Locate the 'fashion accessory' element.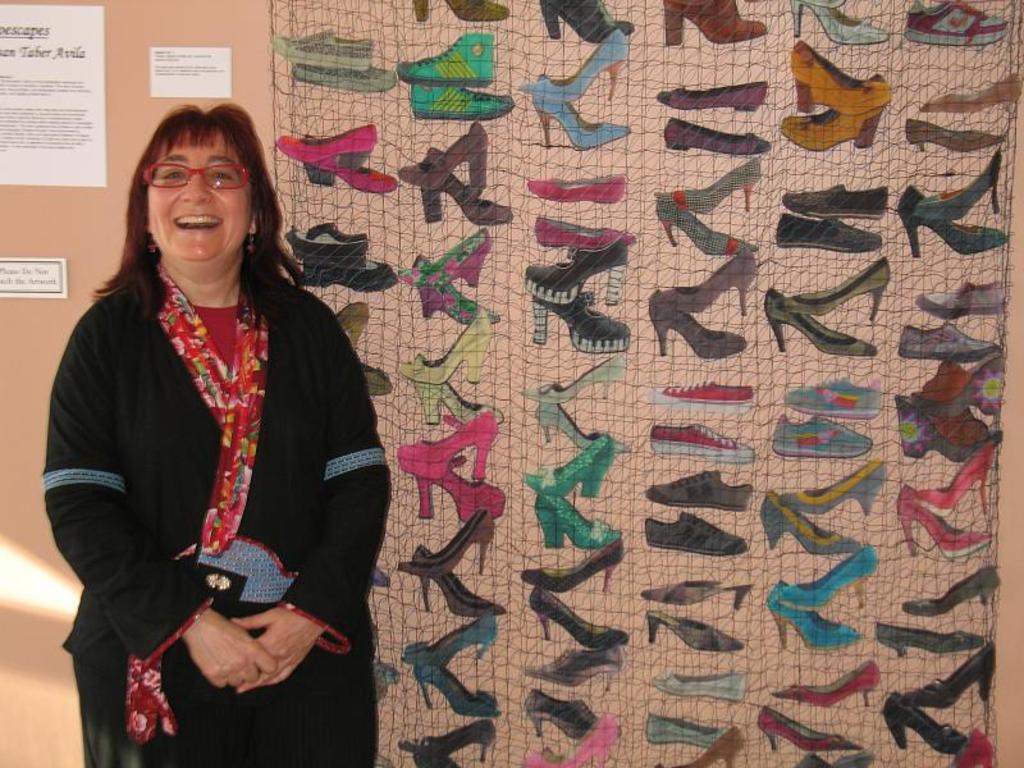
Element bbox: <box>788,41,893,118</box>.
